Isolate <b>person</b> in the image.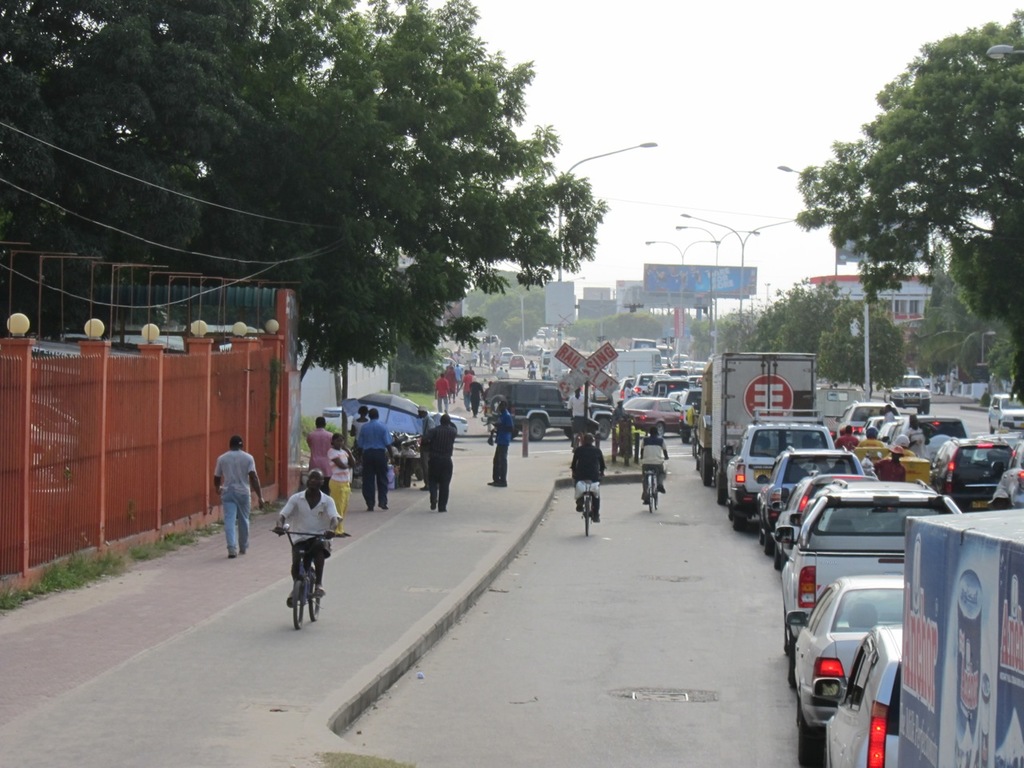
Isolated region: crop(282, 461, 341, 631).
